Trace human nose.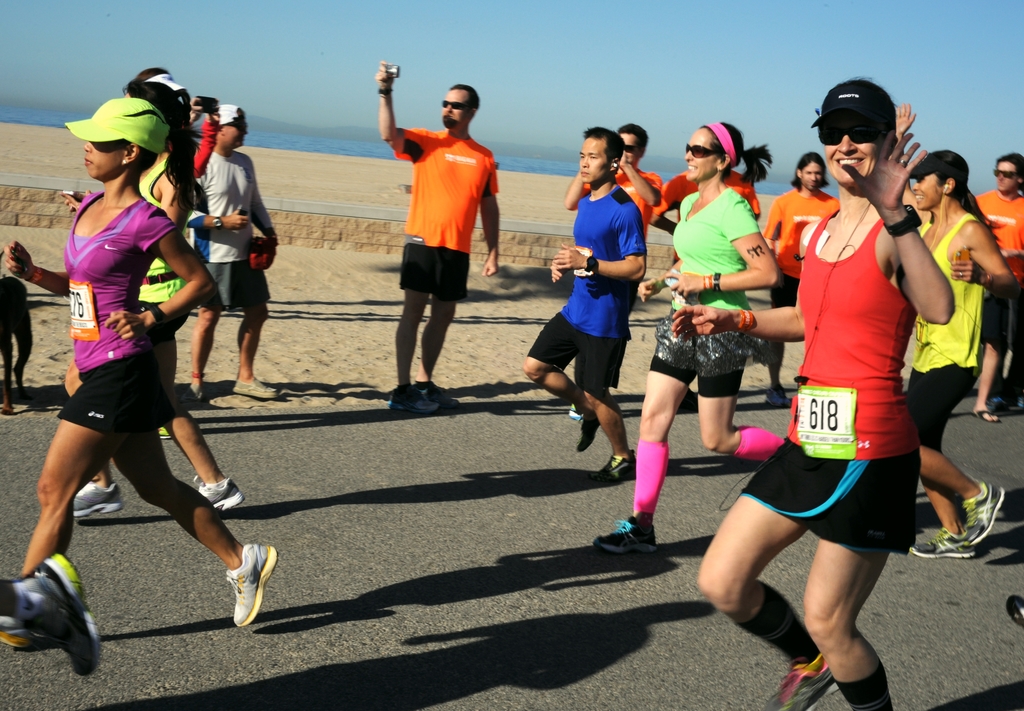
Traced to <bbox>999, 173, 1005, 180</bbox>.
